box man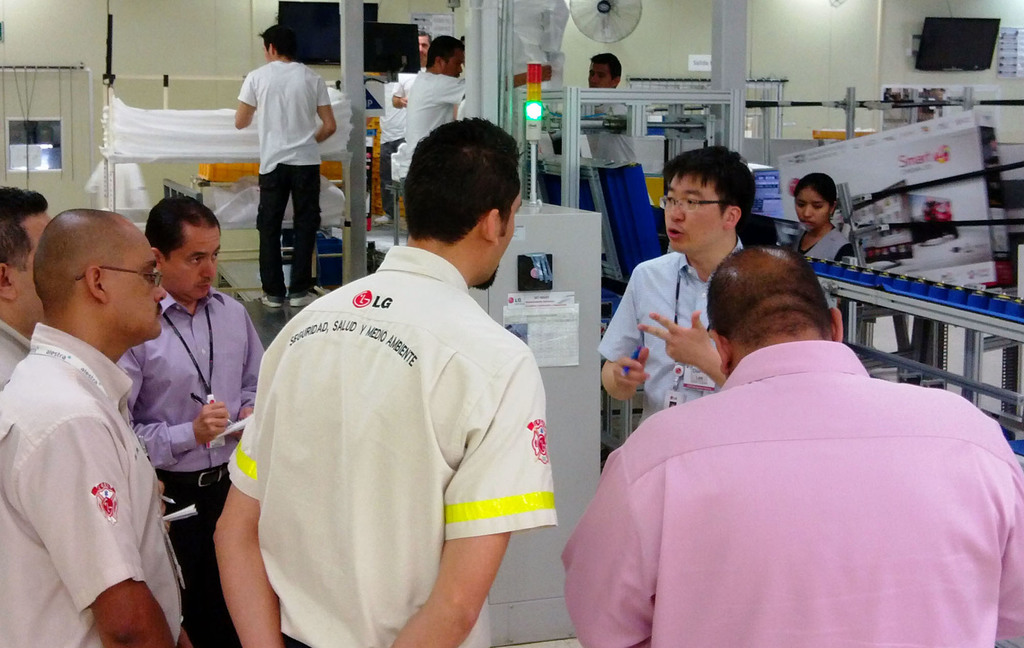
<box>396,30,432,134</box>
